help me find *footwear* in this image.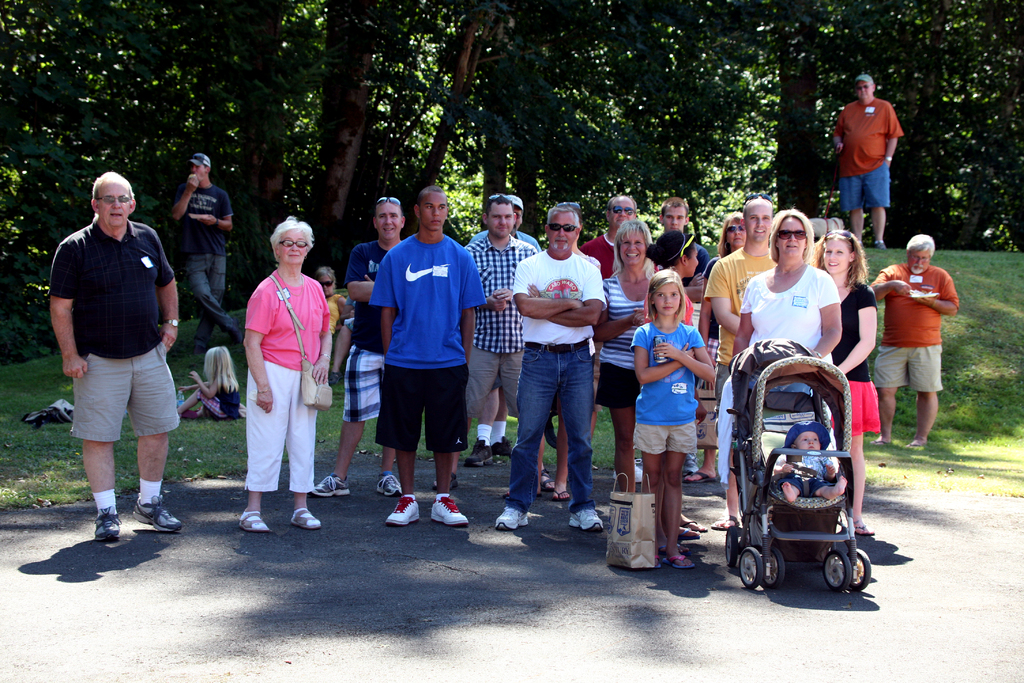
Found it: 541, 470, 556, 491.
